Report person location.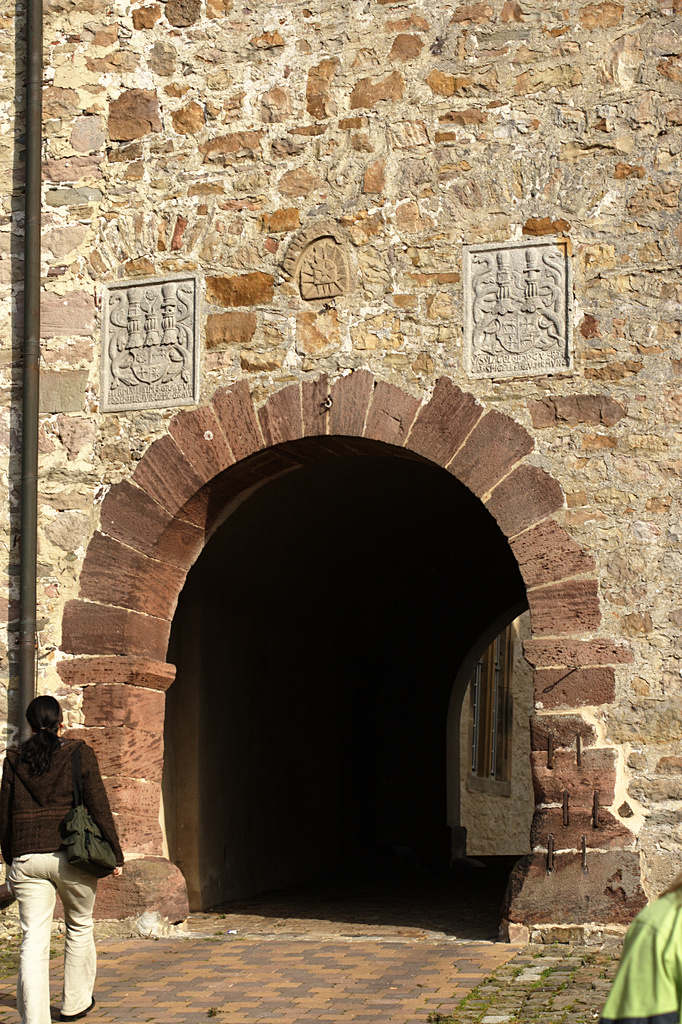
Report: 596, 863, 681, 1020.
